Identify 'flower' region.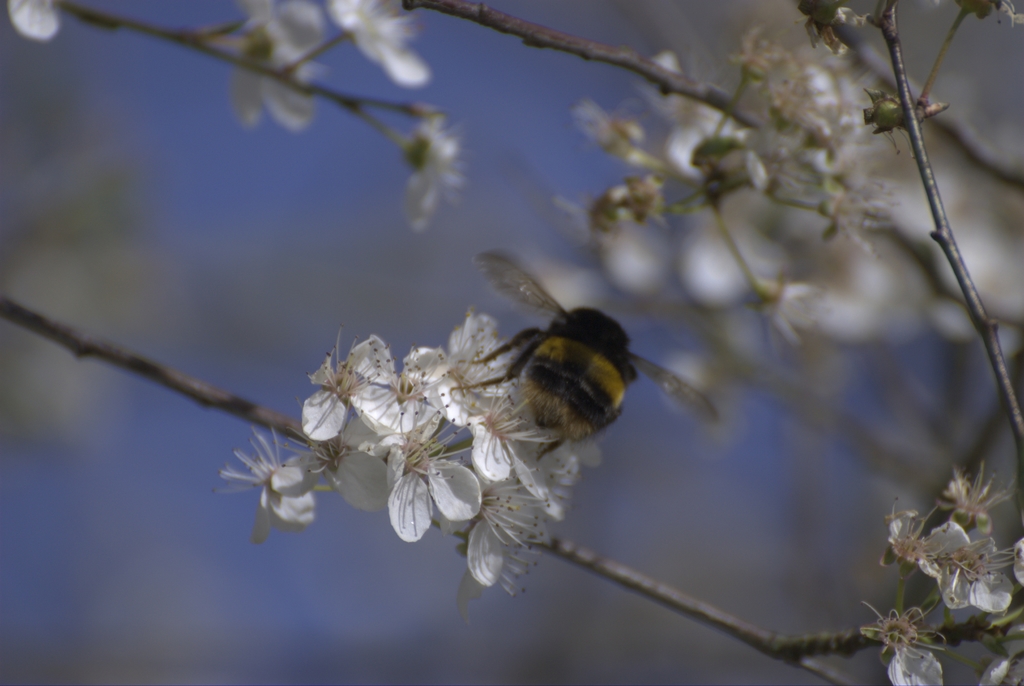
Region: <region>237, 62, 319, 128</region>.
